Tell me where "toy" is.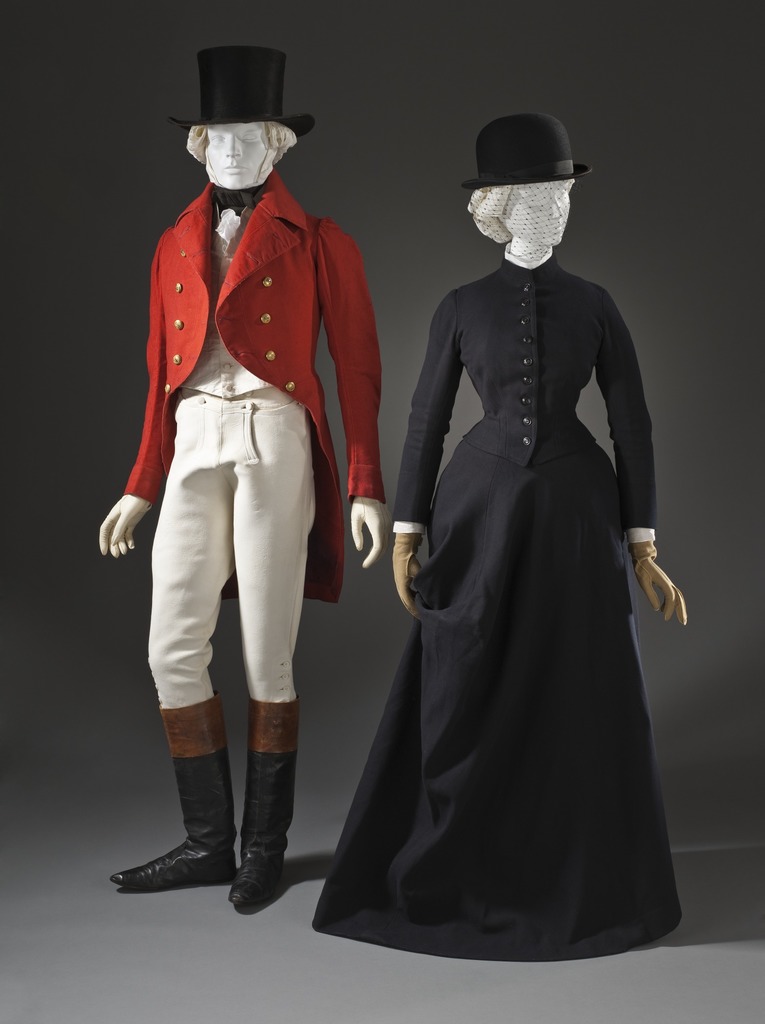
"toy" is at x1=83 y1=36 x2=400 y2=925.
